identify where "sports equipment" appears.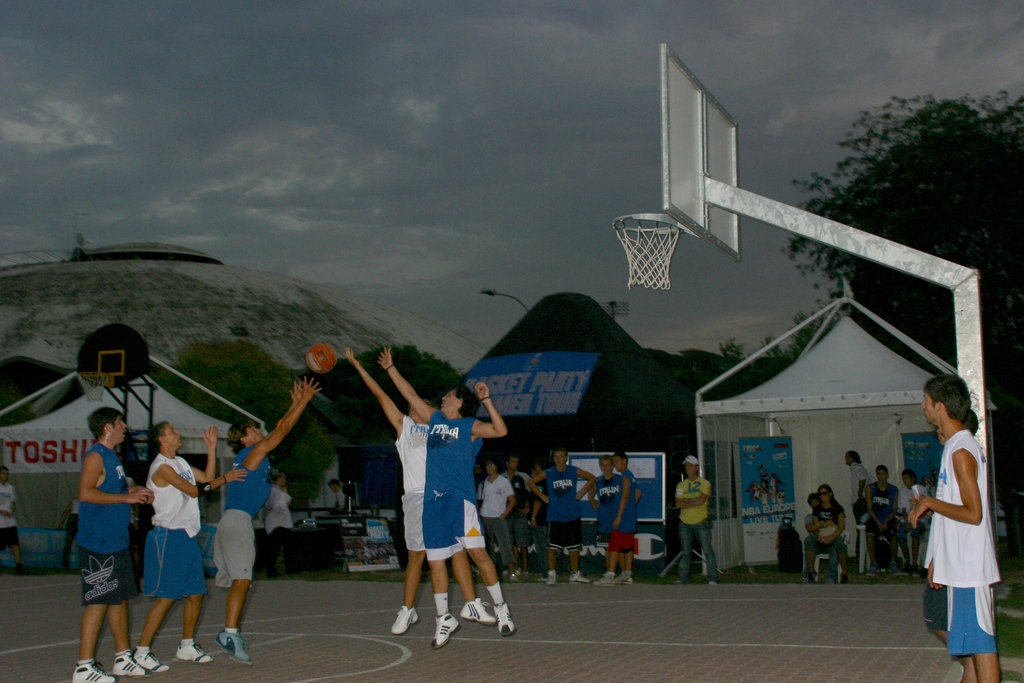
Appears at bbox=(610, 42, 748, 288).
